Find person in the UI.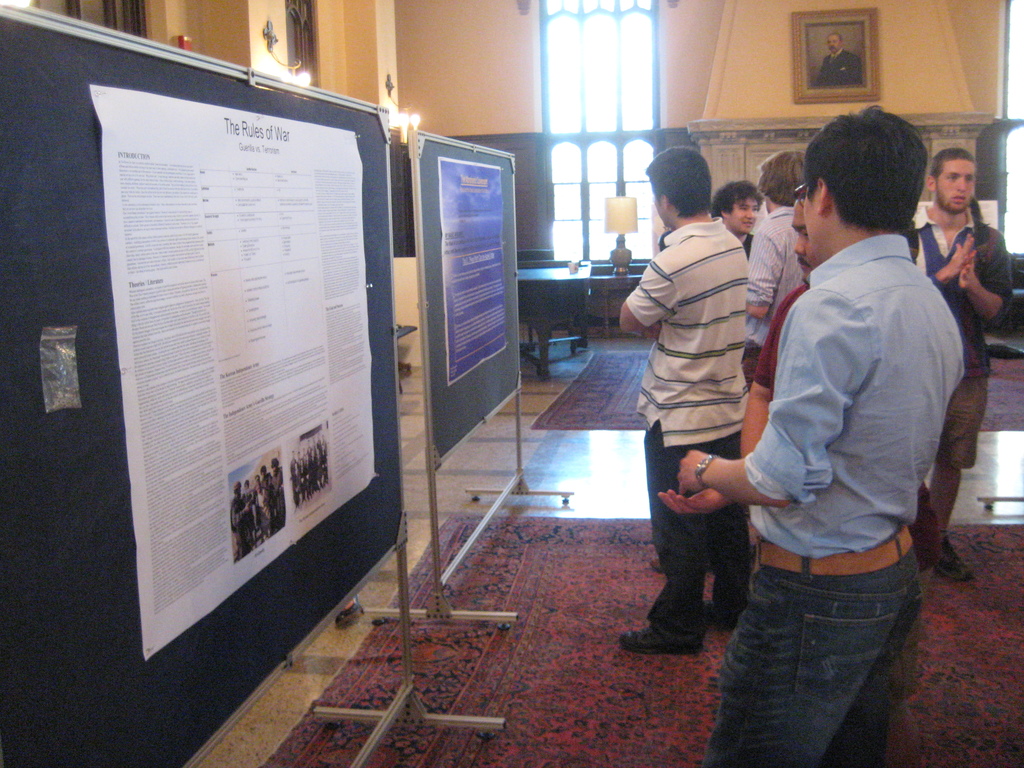
UI element at box(740, 189, 941, 767).
